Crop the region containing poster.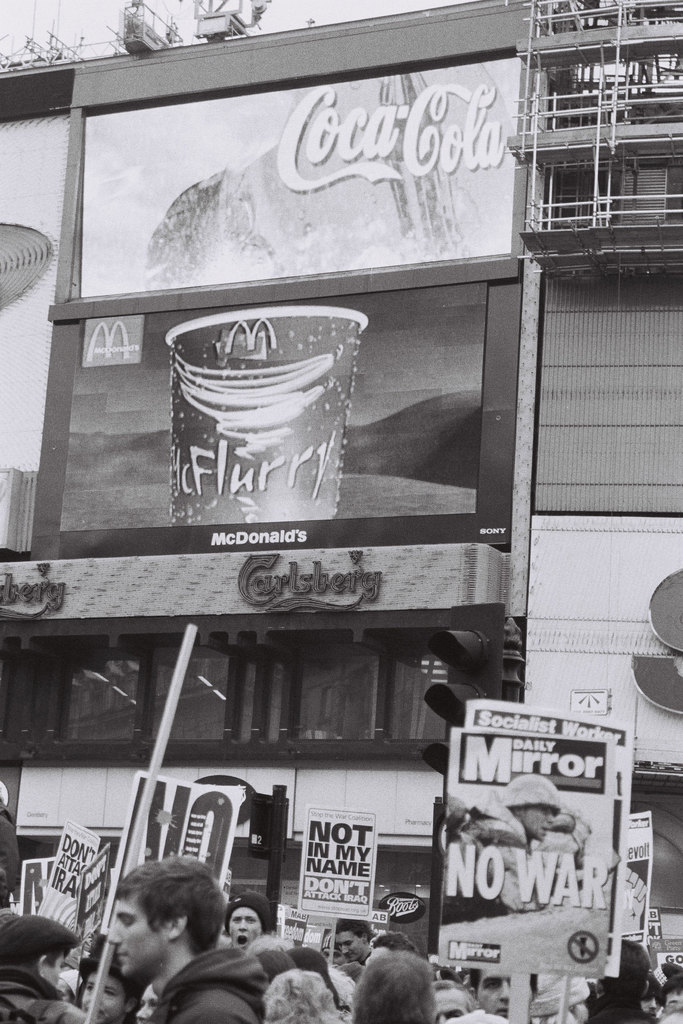
Crop region: [left=104, top=772, right=247, bottom=934].
